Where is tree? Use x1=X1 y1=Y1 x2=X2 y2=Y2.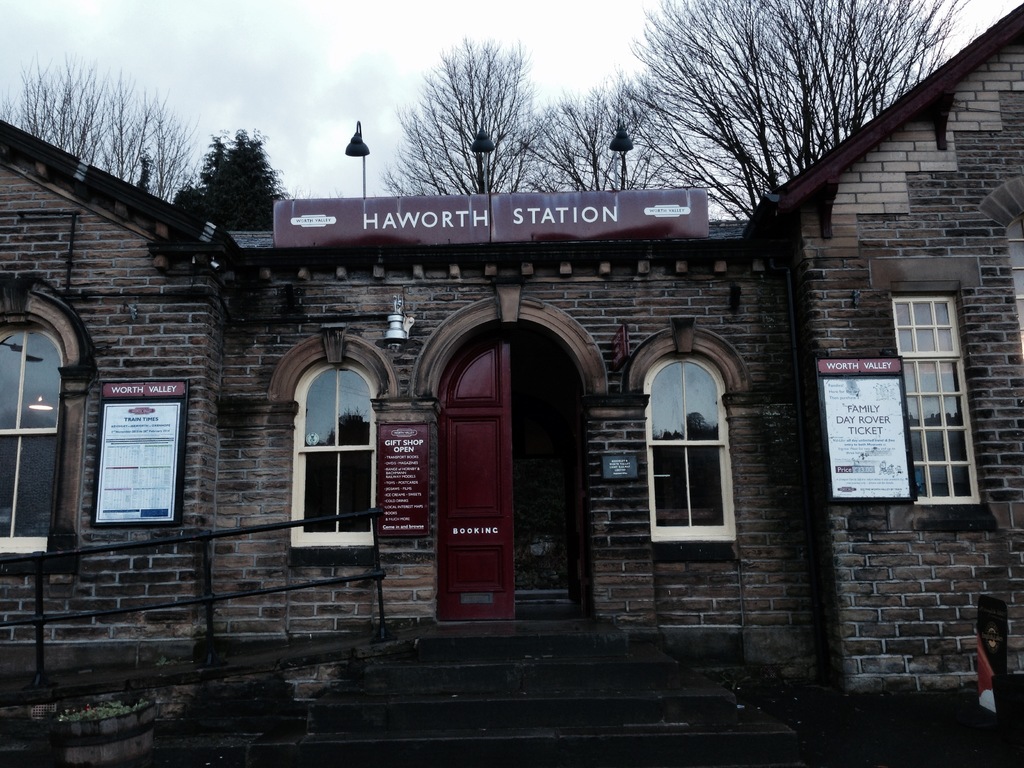
x1=627 y1=0 x2=969 y2=238.
